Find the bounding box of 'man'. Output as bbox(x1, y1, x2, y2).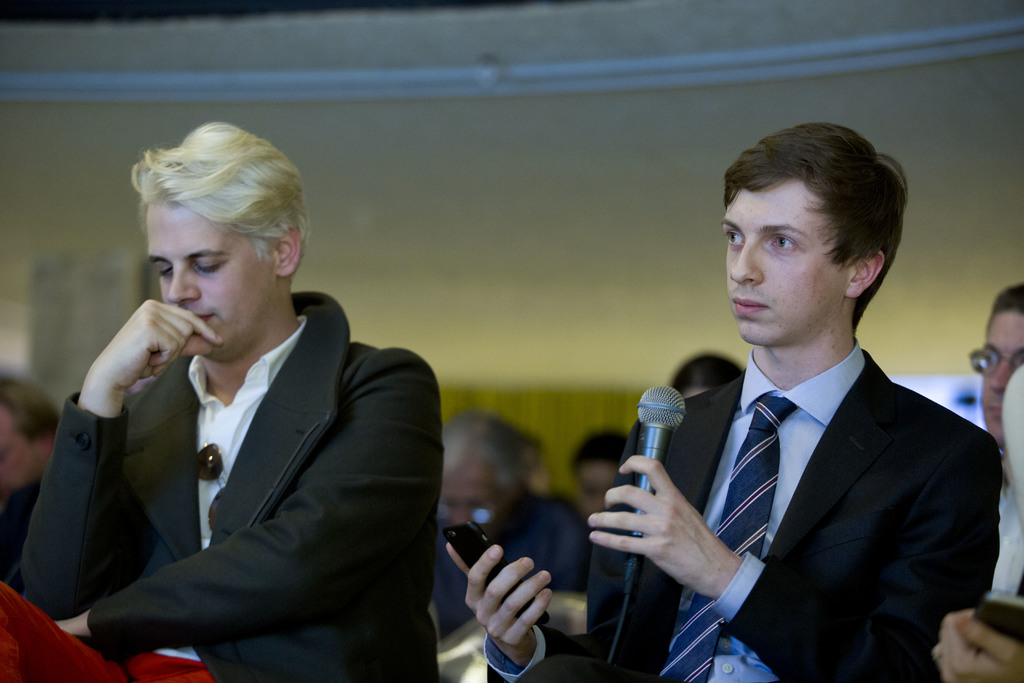
bbox(0, 368, 61, 580).
